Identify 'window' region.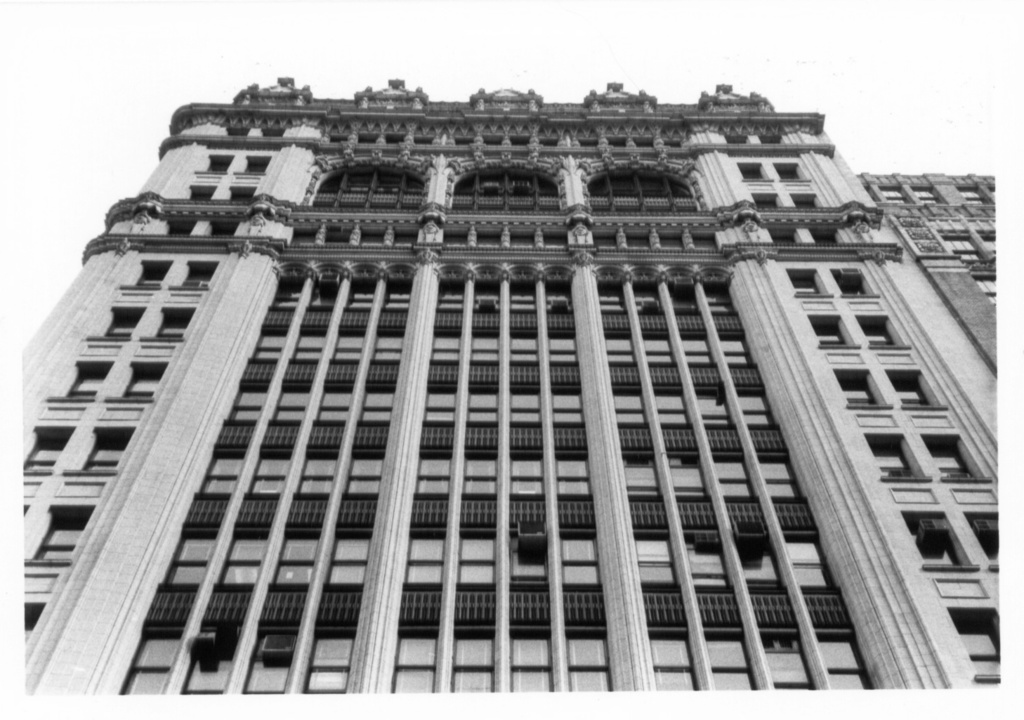
Region: {"x1": 204, "y1": 156, "x2": 228, "y2": 170}.
